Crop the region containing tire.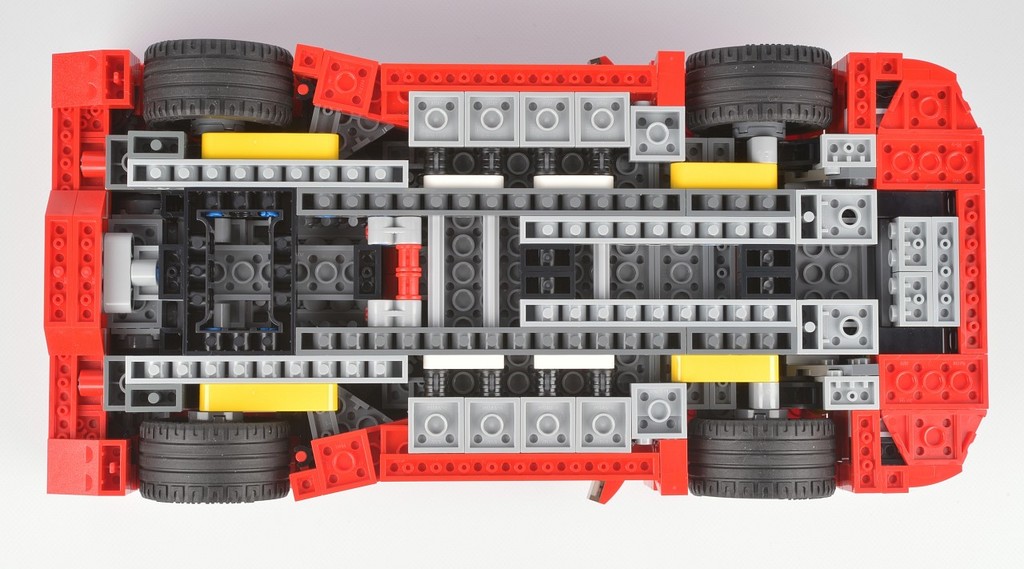
Crop region: detection(144, 38, 298, 127).
